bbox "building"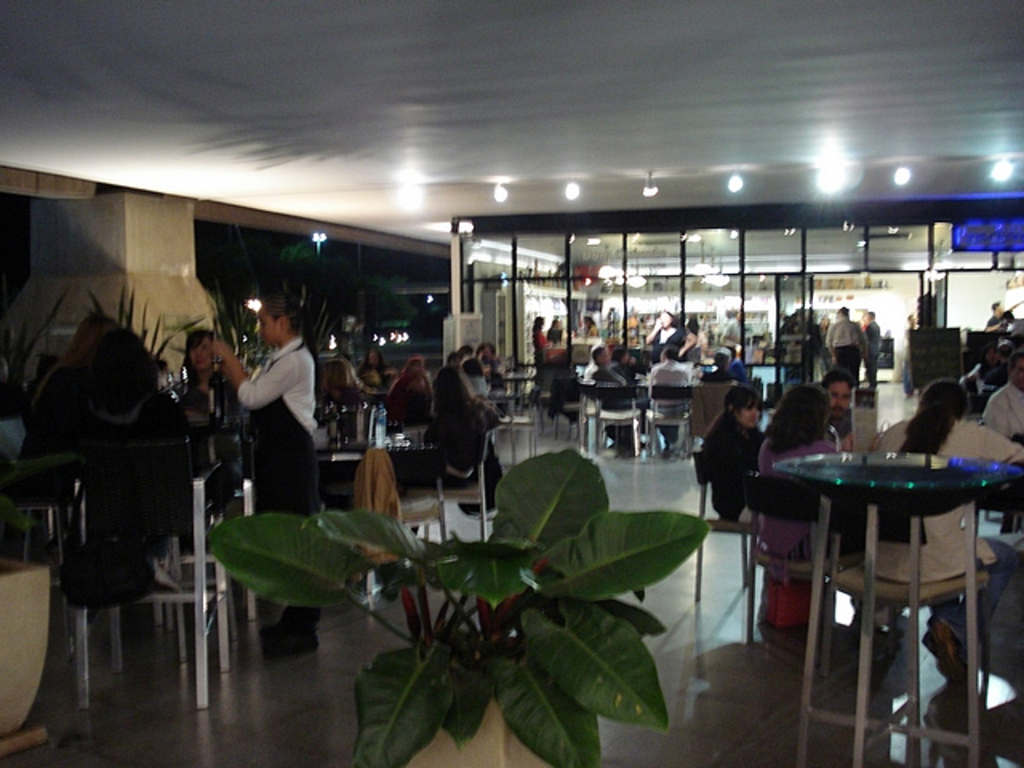
x1=0, y1=0, x2=1022, y2=766
